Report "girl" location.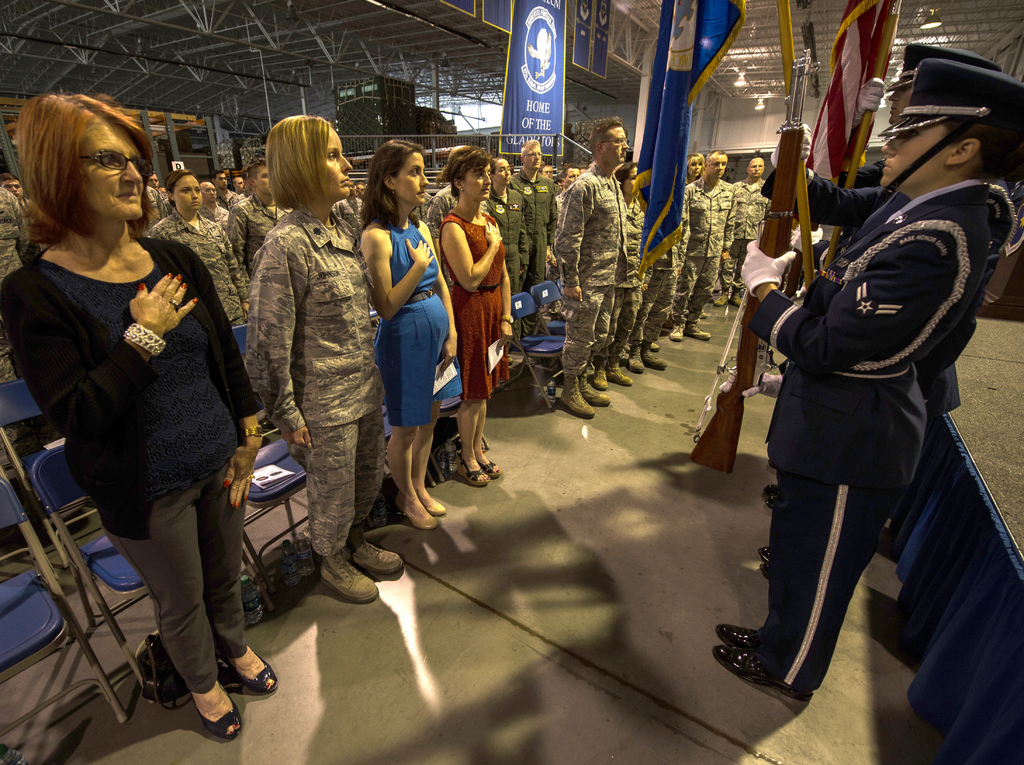
Report: 709,60,1023,705.
